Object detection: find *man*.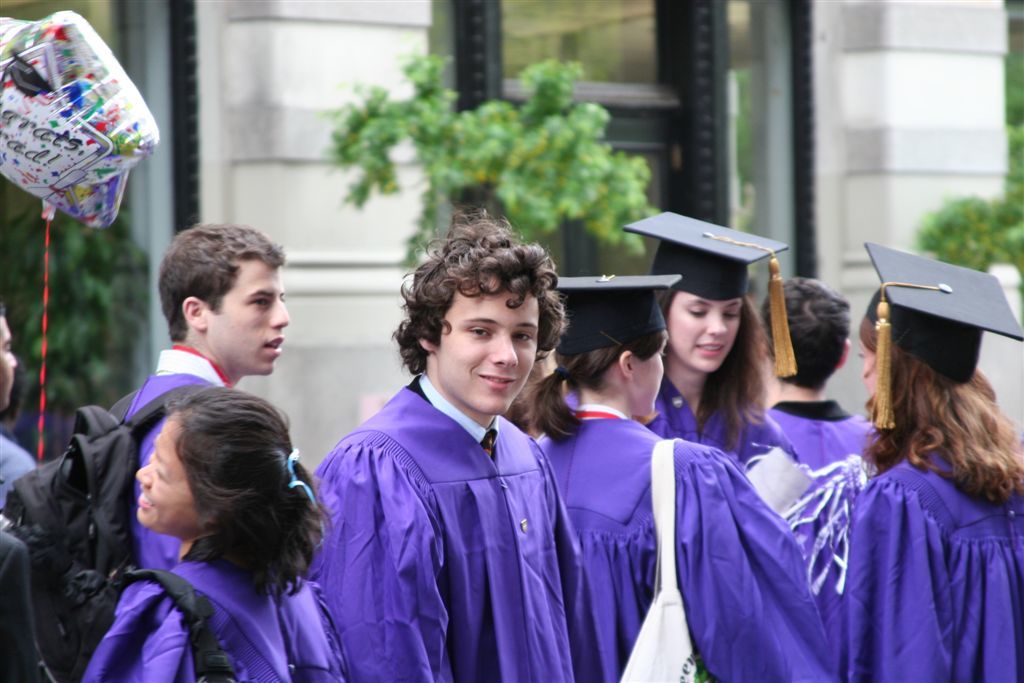
<bbox>115, 222, 290, 565</bbox>.
